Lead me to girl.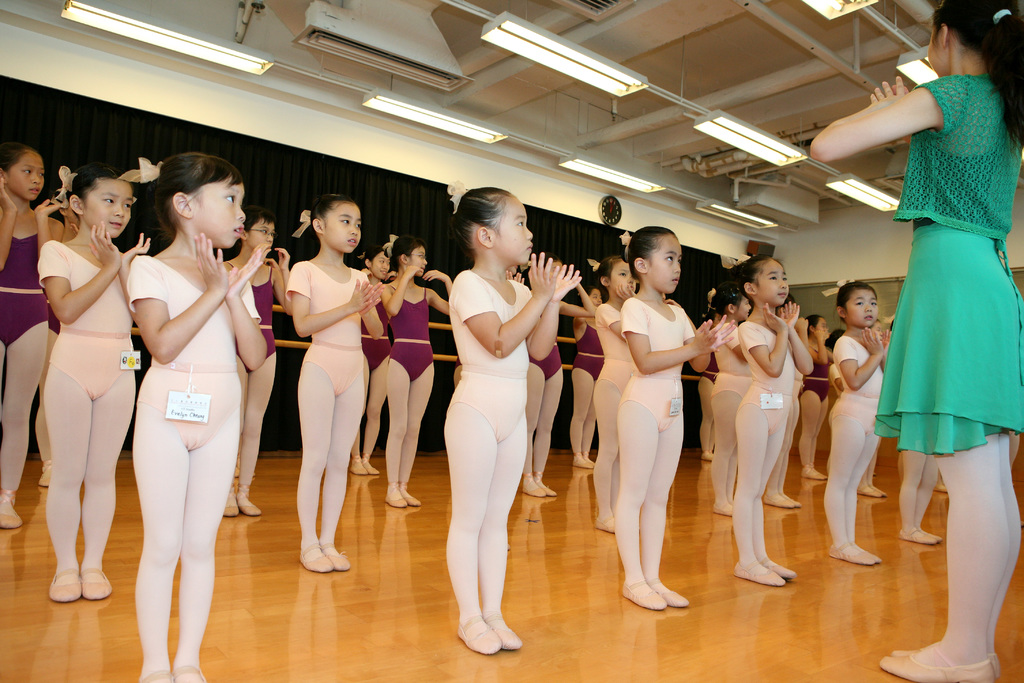
Lead to box(0, 142, 43, 529).
